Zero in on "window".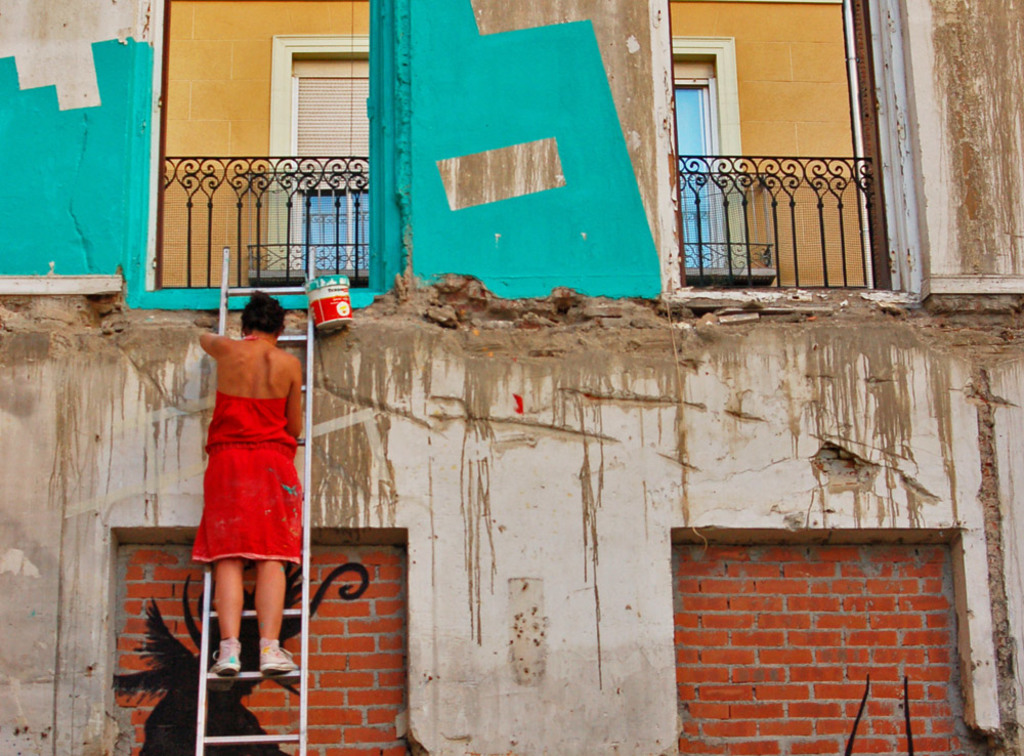
Zeroed in: <region>265, 33, 371, 281</region>.
